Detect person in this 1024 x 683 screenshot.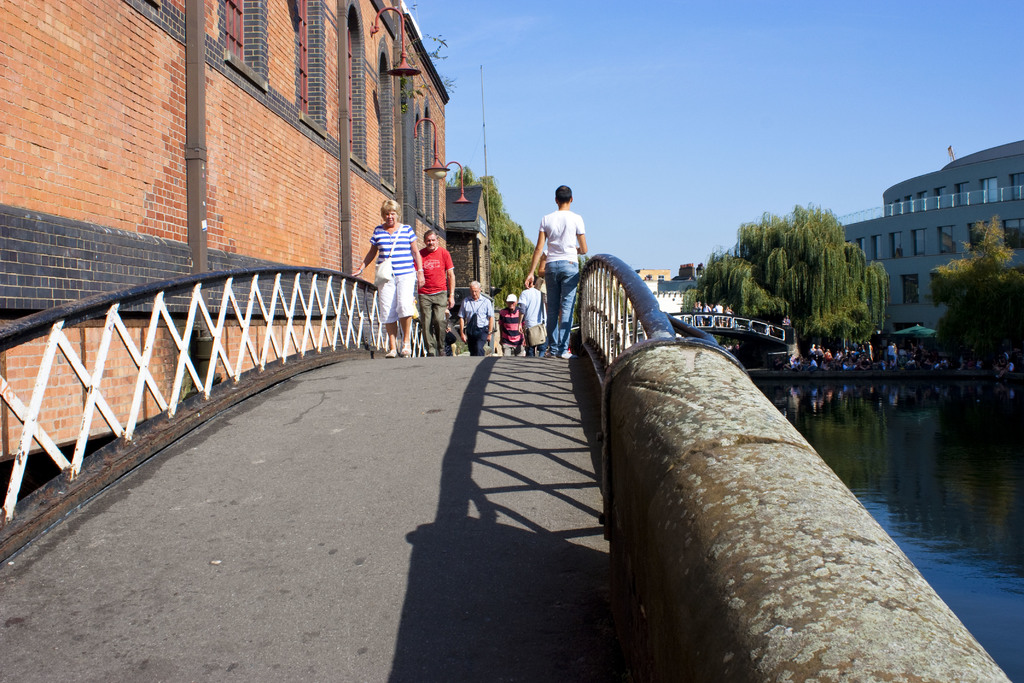
Detection: x1=497, y1=292, x2=524, y2=356.
